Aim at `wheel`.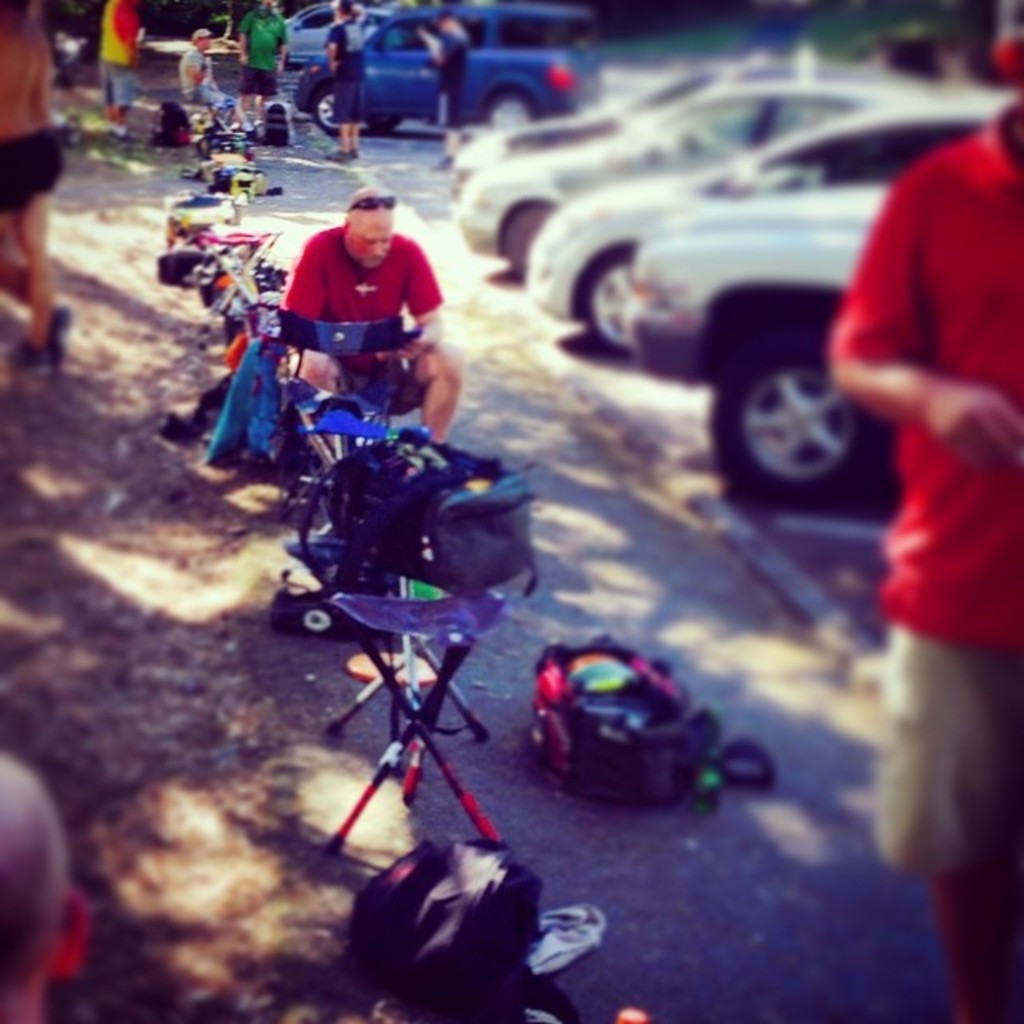
Aimed at left=742, top=331, right=877, bottom=499.
